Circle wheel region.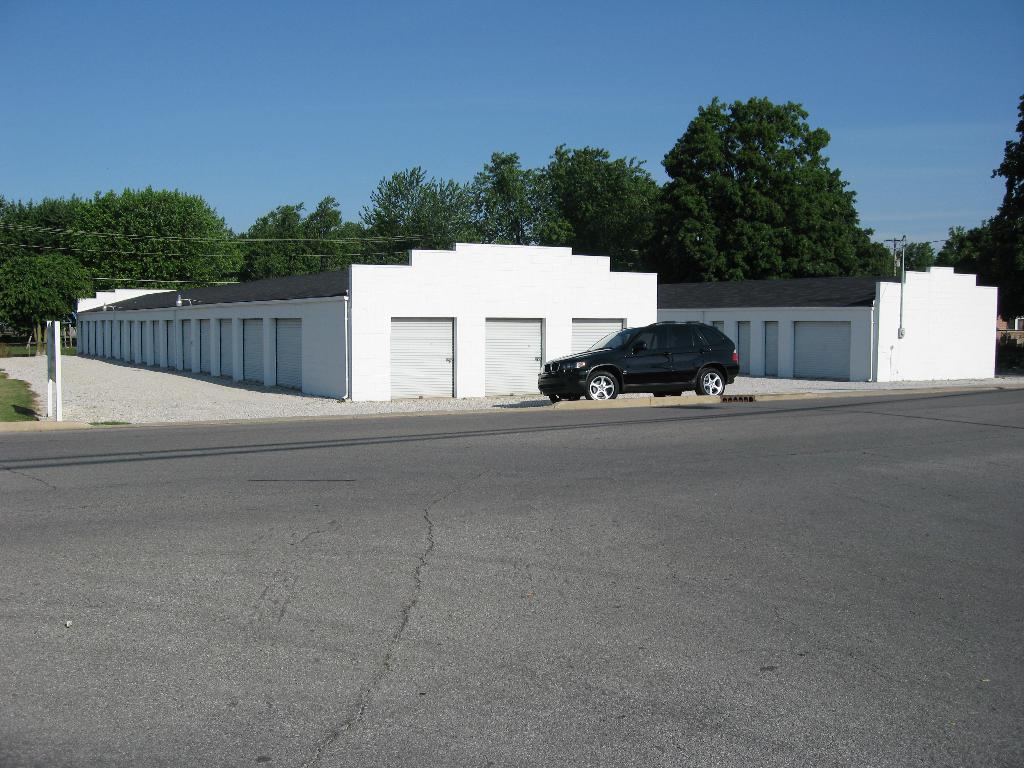
Region: region(695, 367, 726, 394).
